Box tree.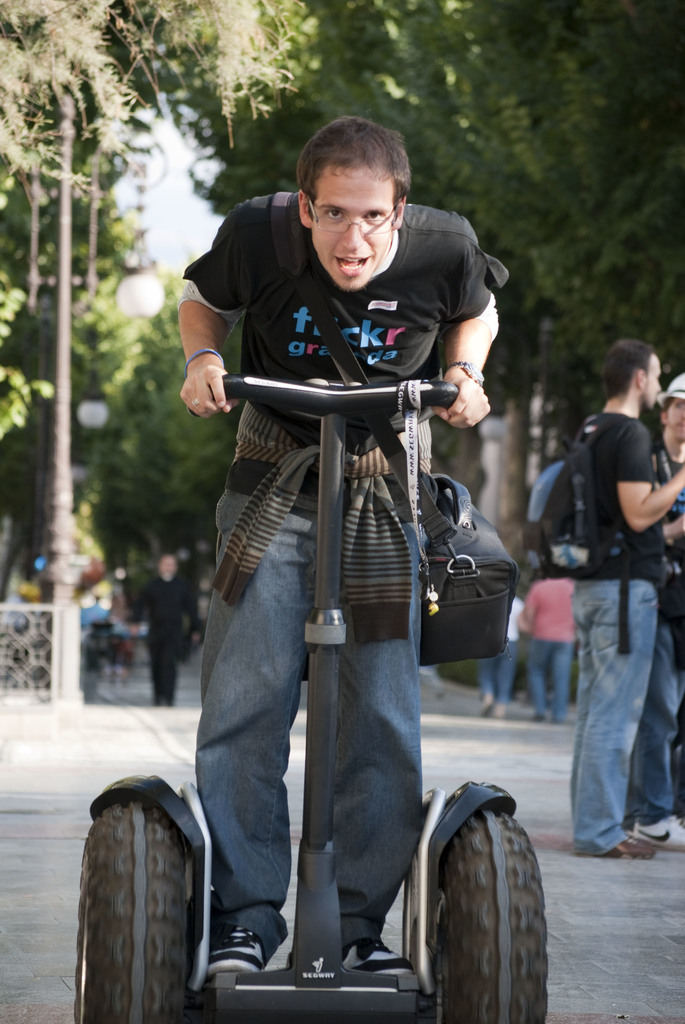
{"x1": 276, "y1": 0, "x2": 684, "y2": 573}.
